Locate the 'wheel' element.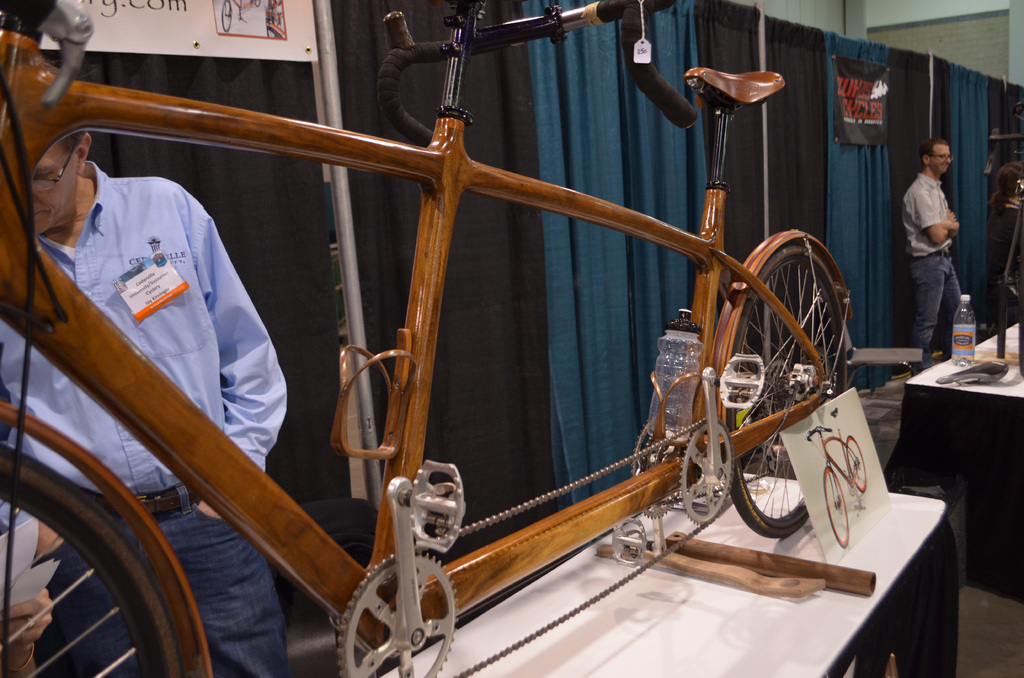
Element bbox: (x1=0, y1=442, x2=179, y2=677).
